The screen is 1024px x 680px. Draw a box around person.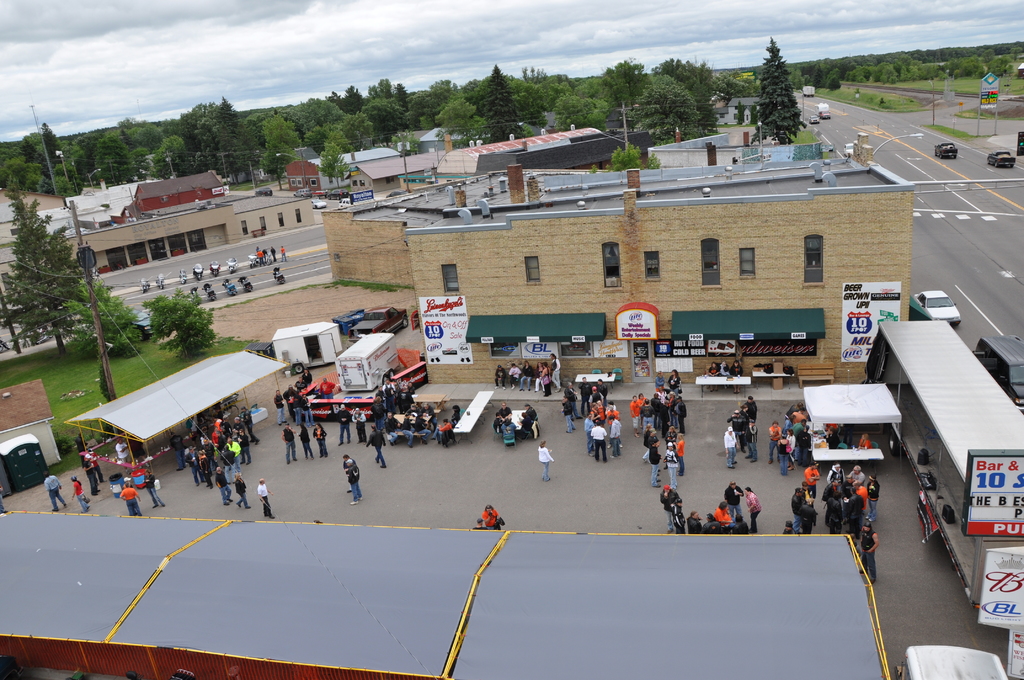
[left=536, top=441, right=552, bottom=473].
